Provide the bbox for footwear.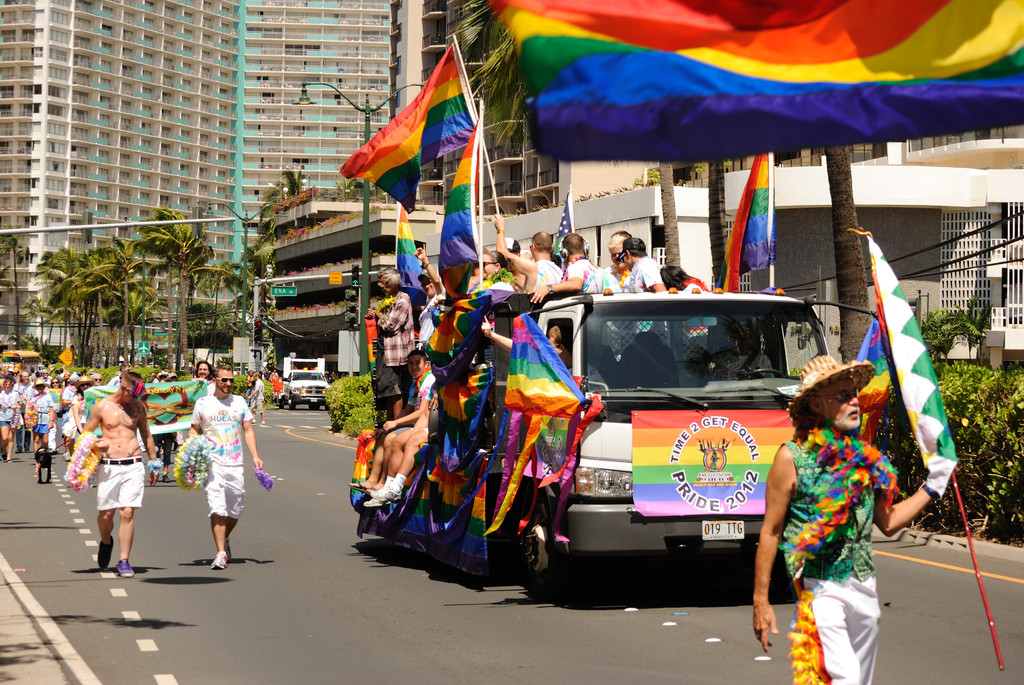
rect(114, 560, 131, 577).
